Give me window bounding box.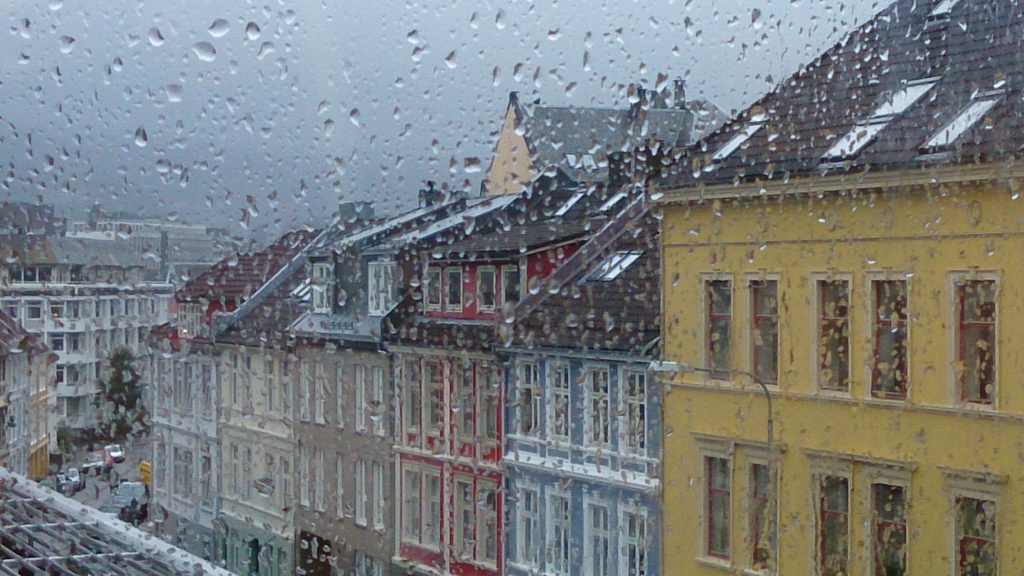
703 279 728 374.
